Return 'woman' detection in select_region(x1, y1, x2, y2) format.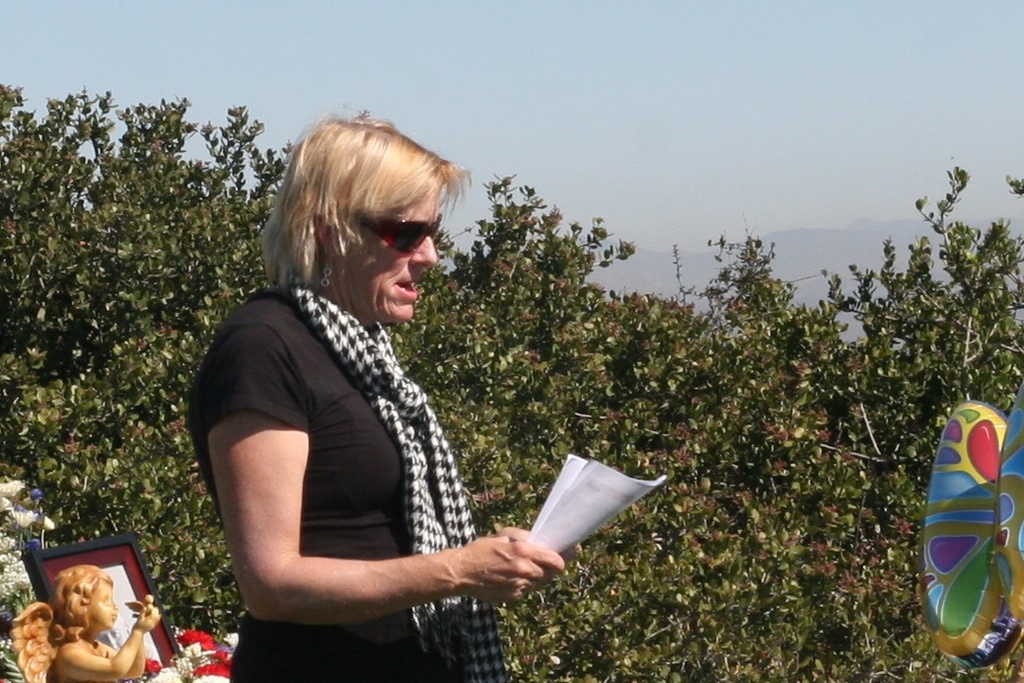
select_region(185, 105, 576, 682).
